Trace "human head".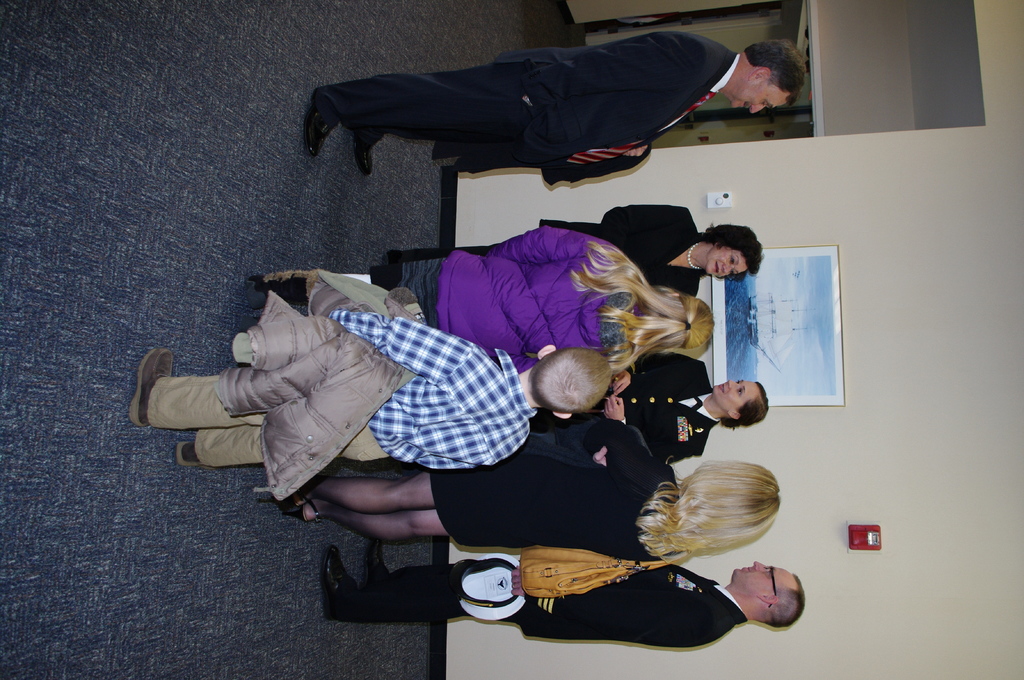
Traced to region(526, 342, 614, 421).
